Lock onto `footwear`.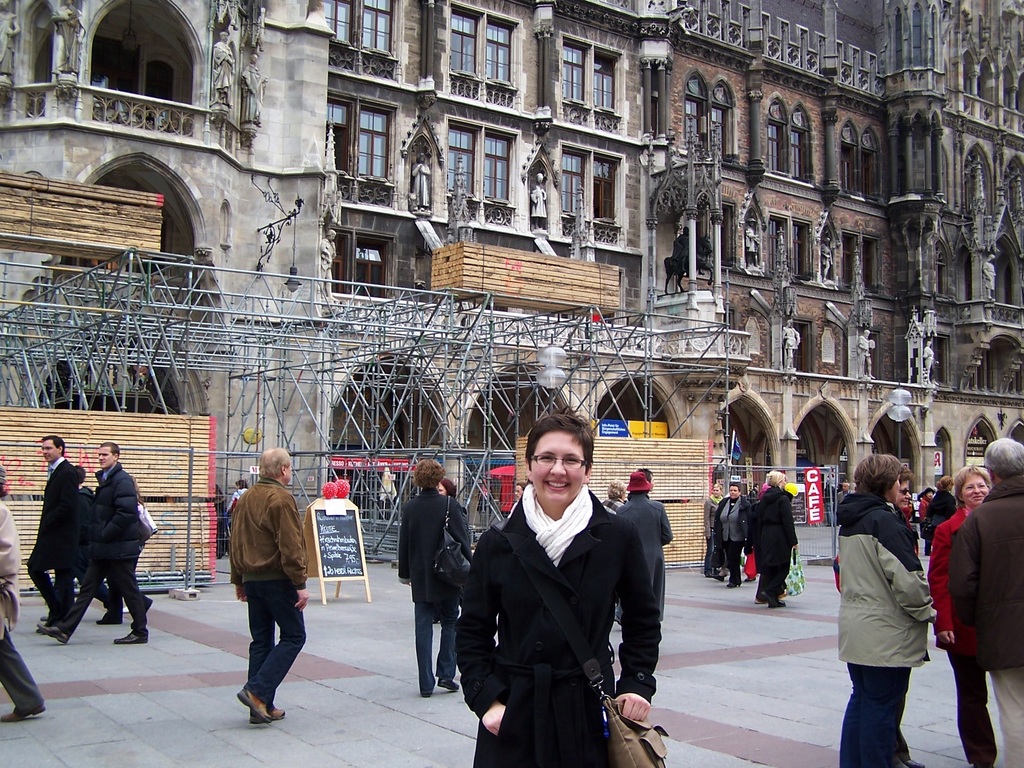
Locked: (x1=762, y1=590, x2=781, y2=609).
